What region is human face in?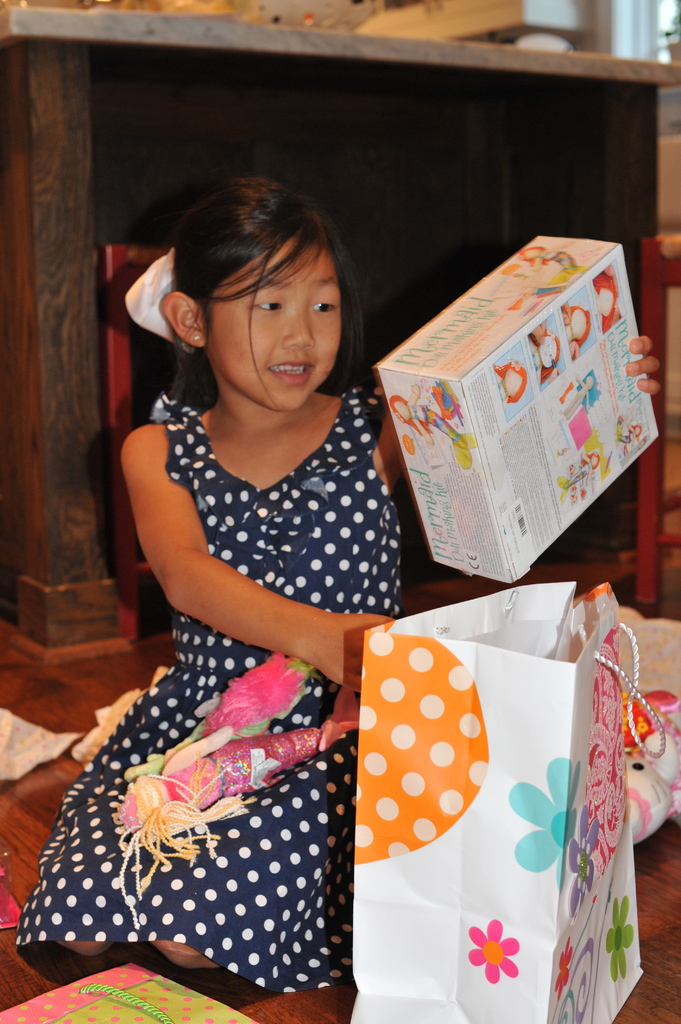
rect(207, 244, 342, 410).
